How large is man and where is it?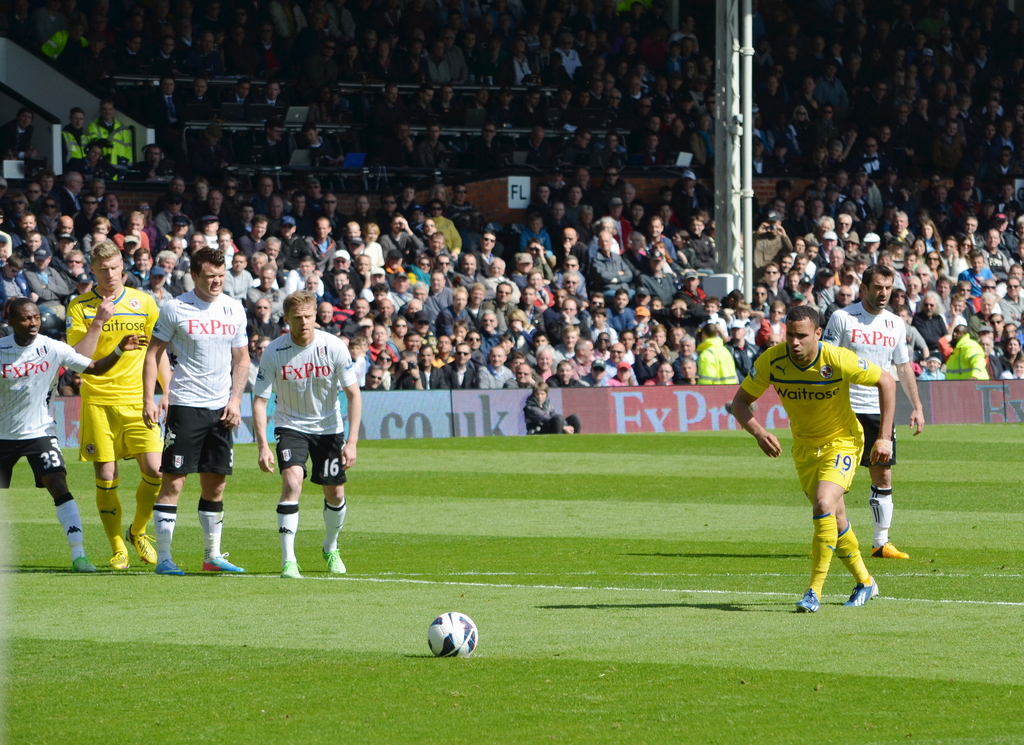
Bounding box: region(947, 323, 994, 375).
